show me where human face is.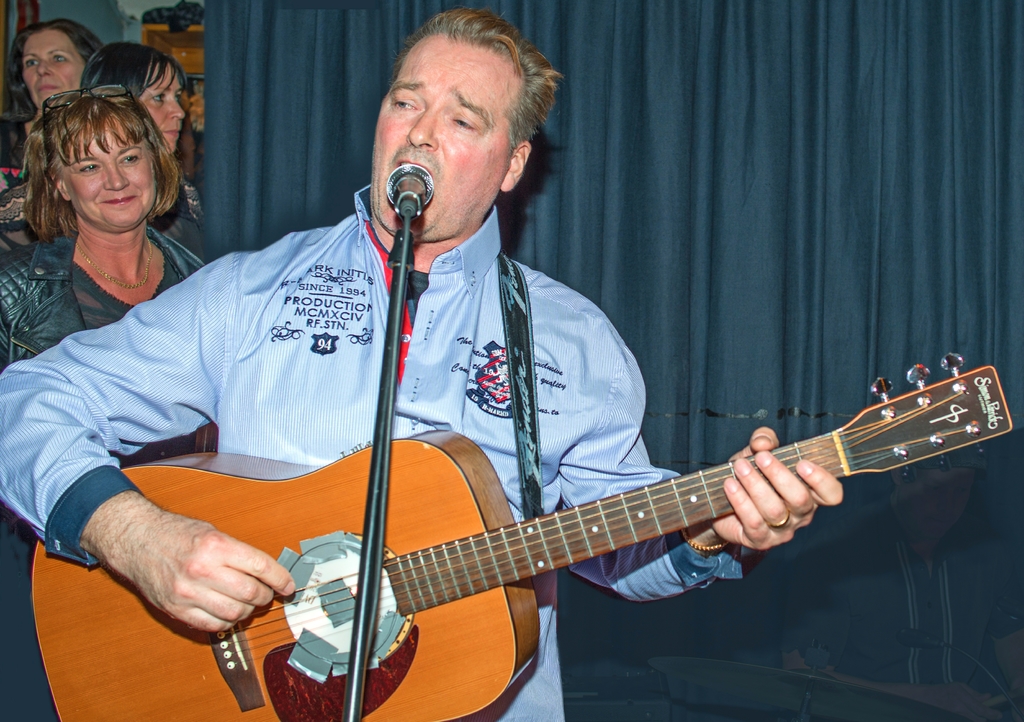
human face is at Rect(373, 32, 503, 243).
